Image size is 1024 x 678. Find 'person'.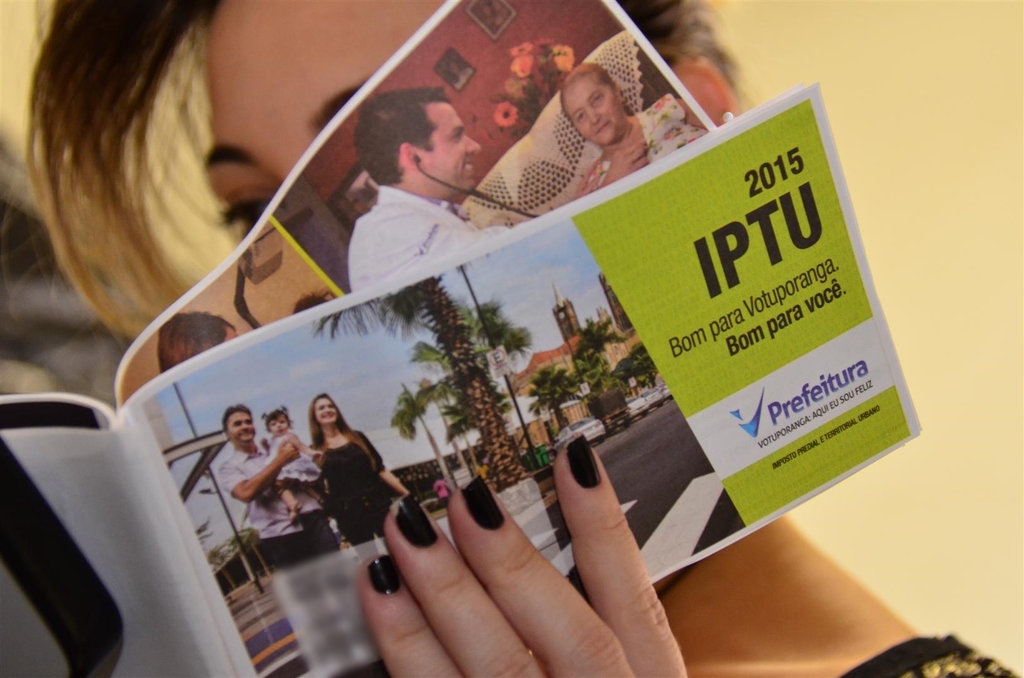
[261, 407, 335, 525].
